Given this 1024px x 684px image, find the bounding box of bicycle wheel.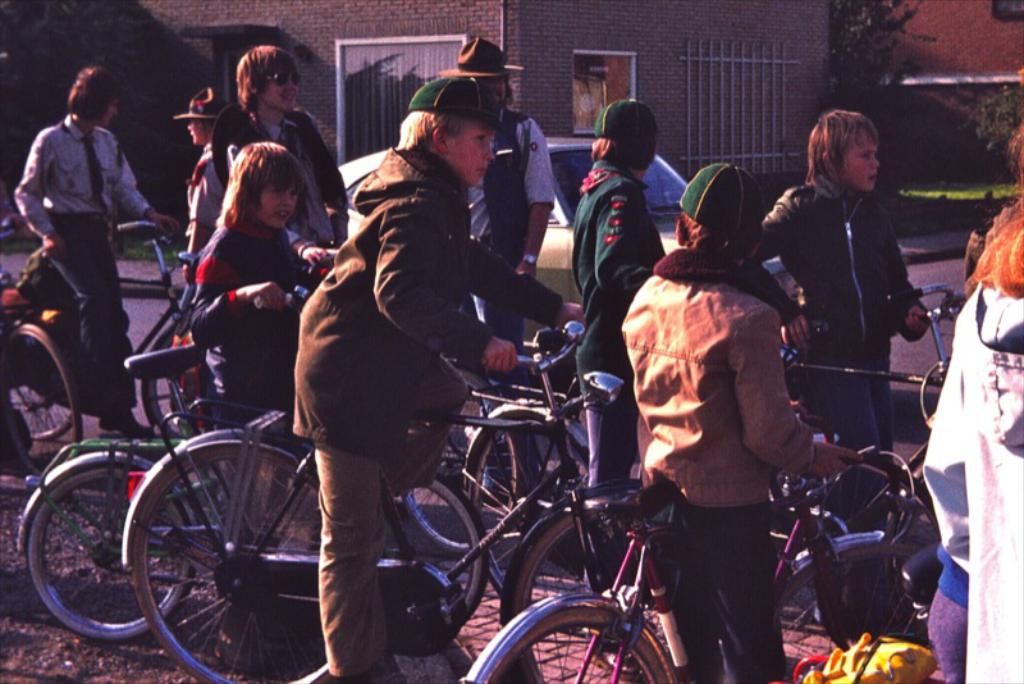
locate(499, 506, 669, 683).
